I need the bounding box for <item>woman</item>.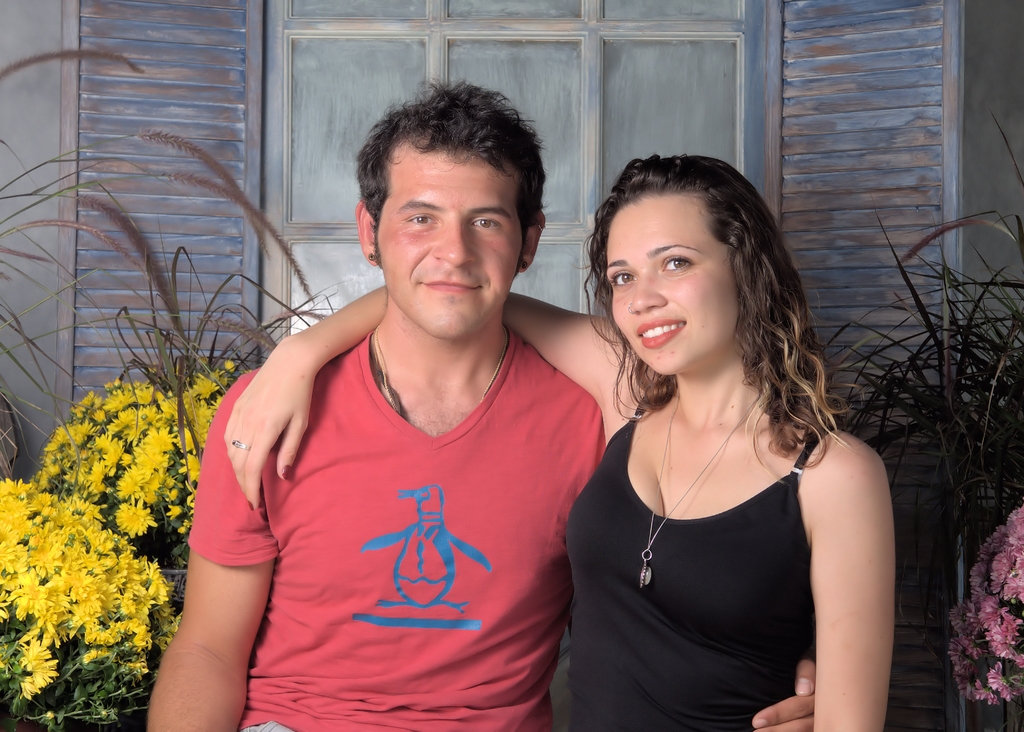
Here it is: crop(224, 152, 891, 731).
